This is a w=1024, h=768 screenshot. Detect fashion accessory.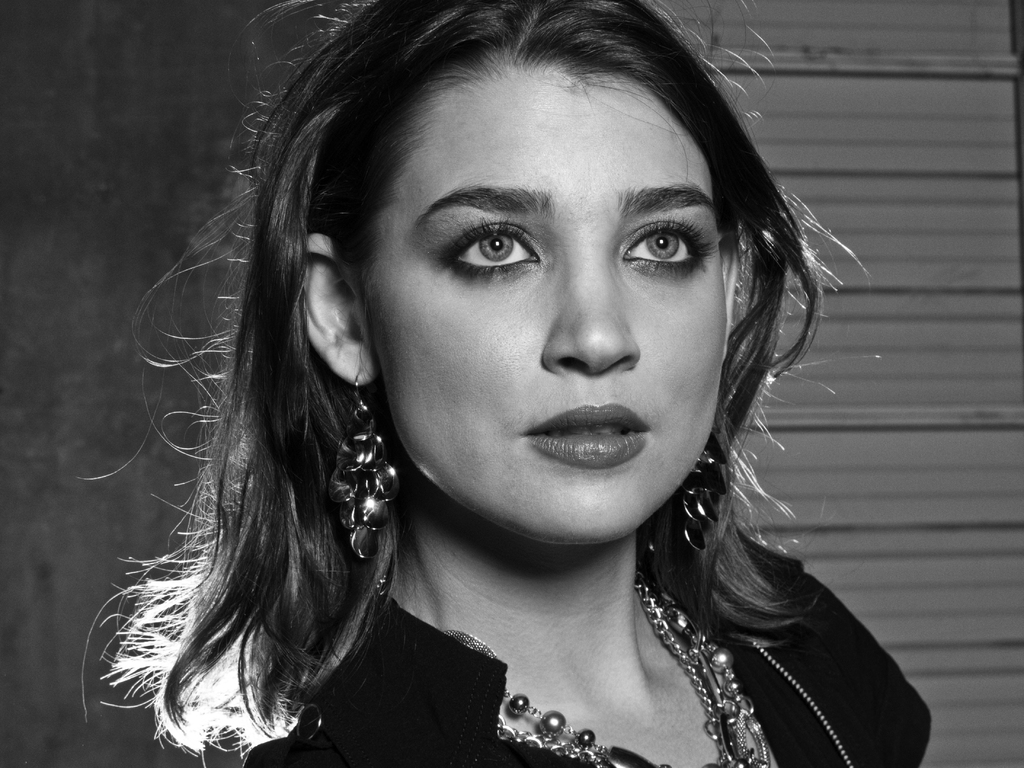
l=378, t=568, r=769, b=767.
